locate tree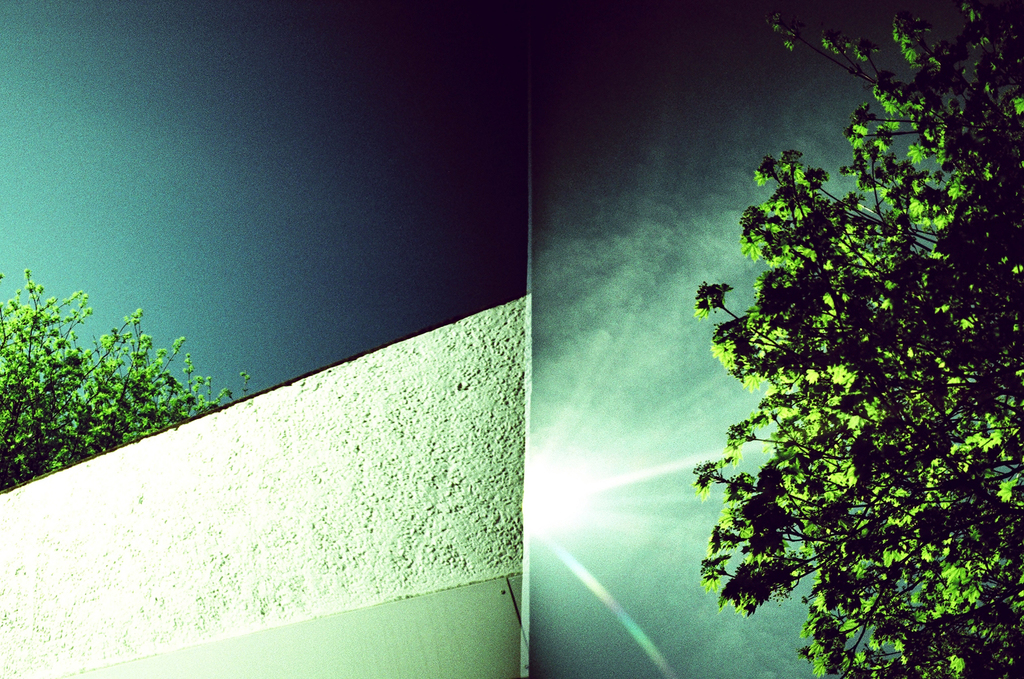
0, 267, 241, 490
